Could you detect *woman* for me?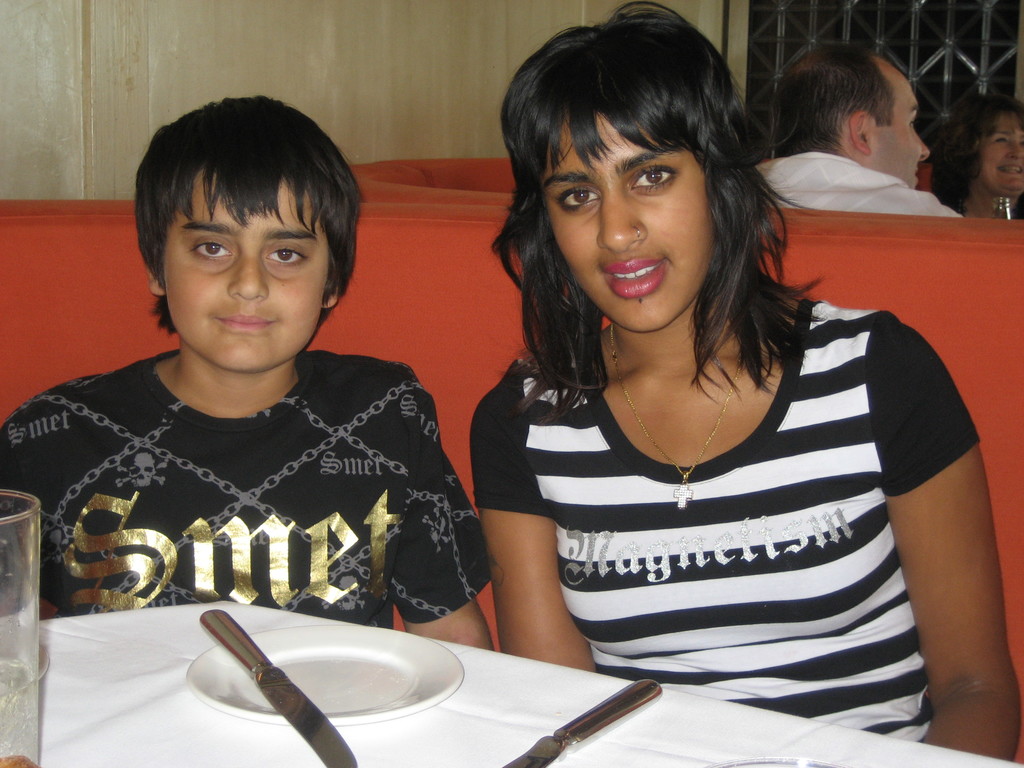
Detection result: box(932, 90, 1023, 219).
